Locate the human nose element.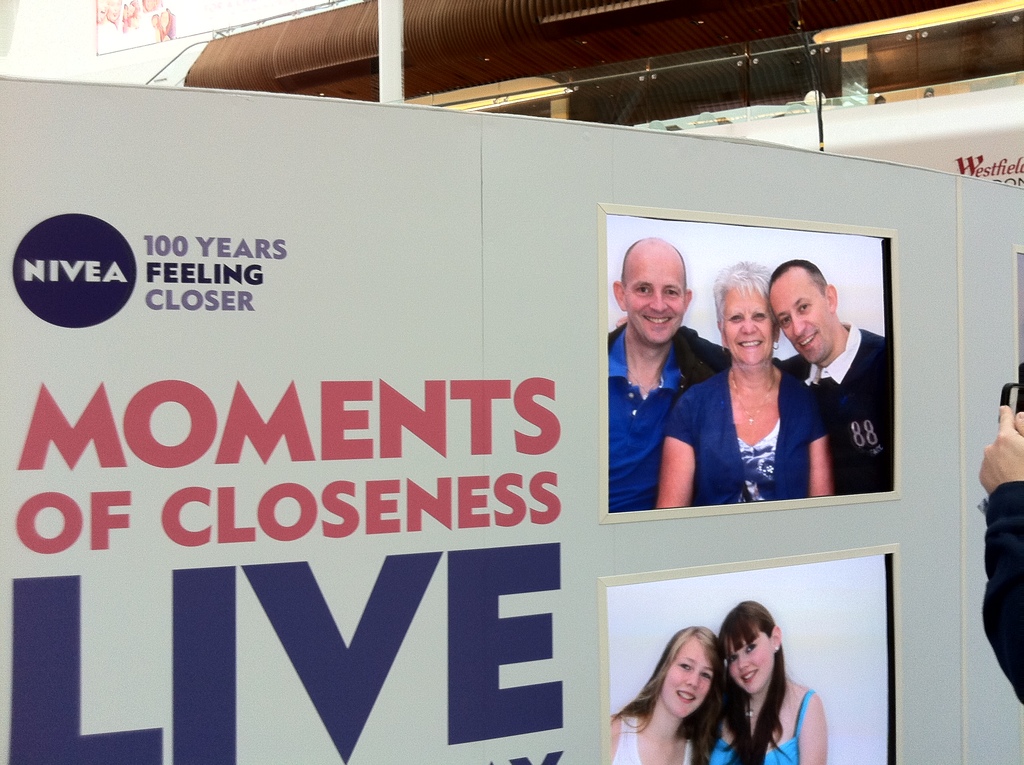
Element bbox: {"x1": 792, "y1": 316, "x2": 806, "y2": 339}.
